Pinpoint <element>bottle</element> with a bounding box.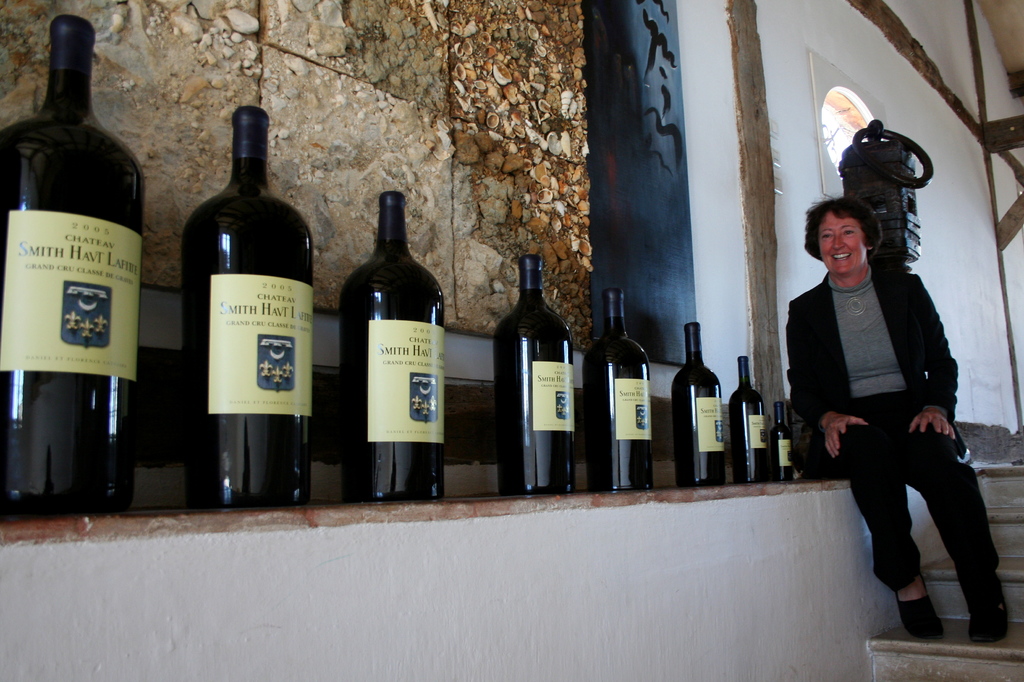
769/400/801/486.
